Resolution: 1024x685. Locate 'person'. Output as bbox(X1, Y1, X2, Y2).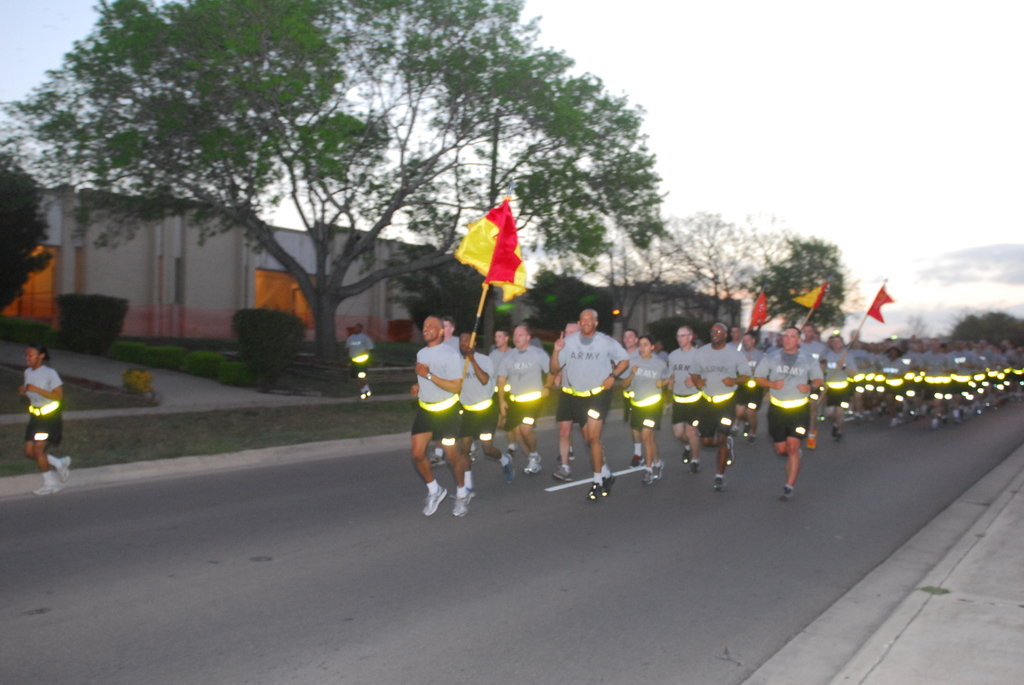
bbox(796, 326, 830, 363).
